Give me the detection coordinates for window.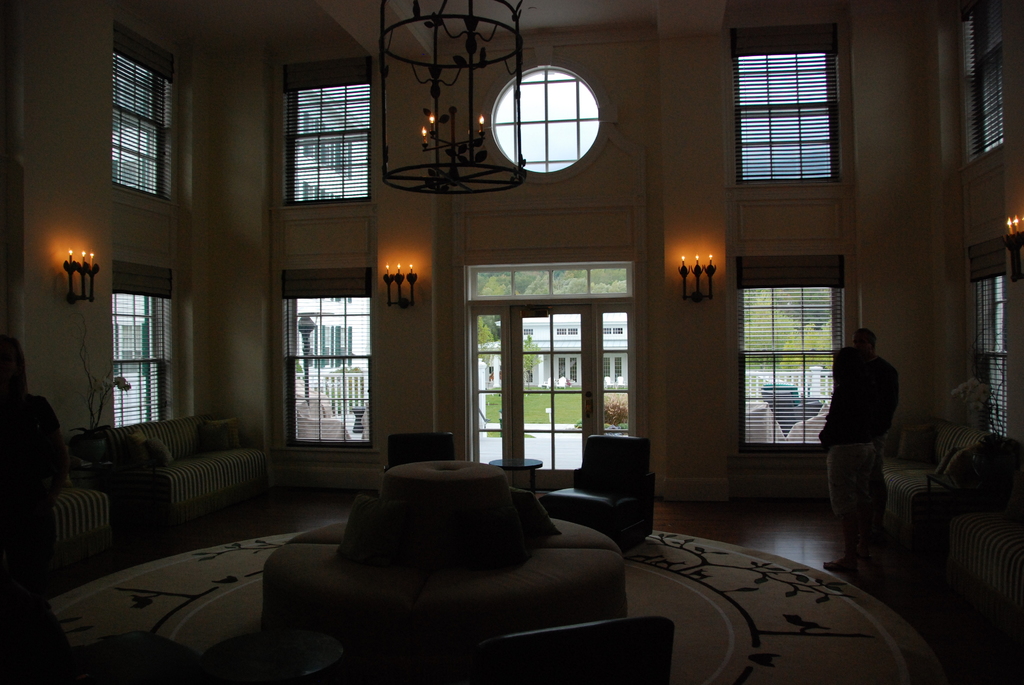
(734,52,843,189).
